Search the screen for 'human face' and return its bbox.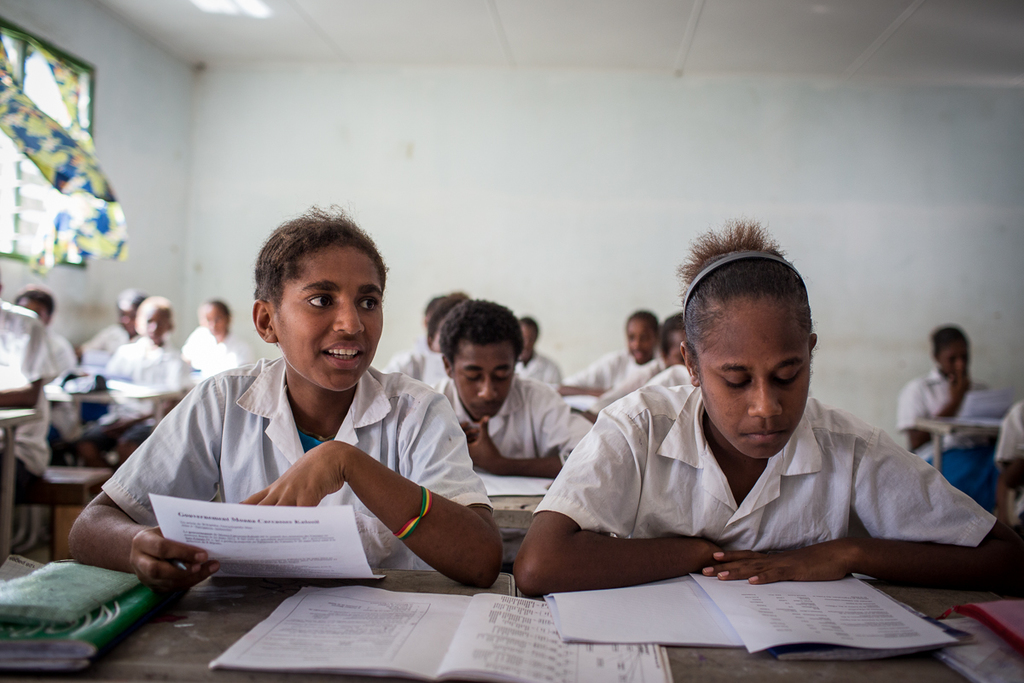
Found: (left=626, top=316, right=655, bottom=361).
